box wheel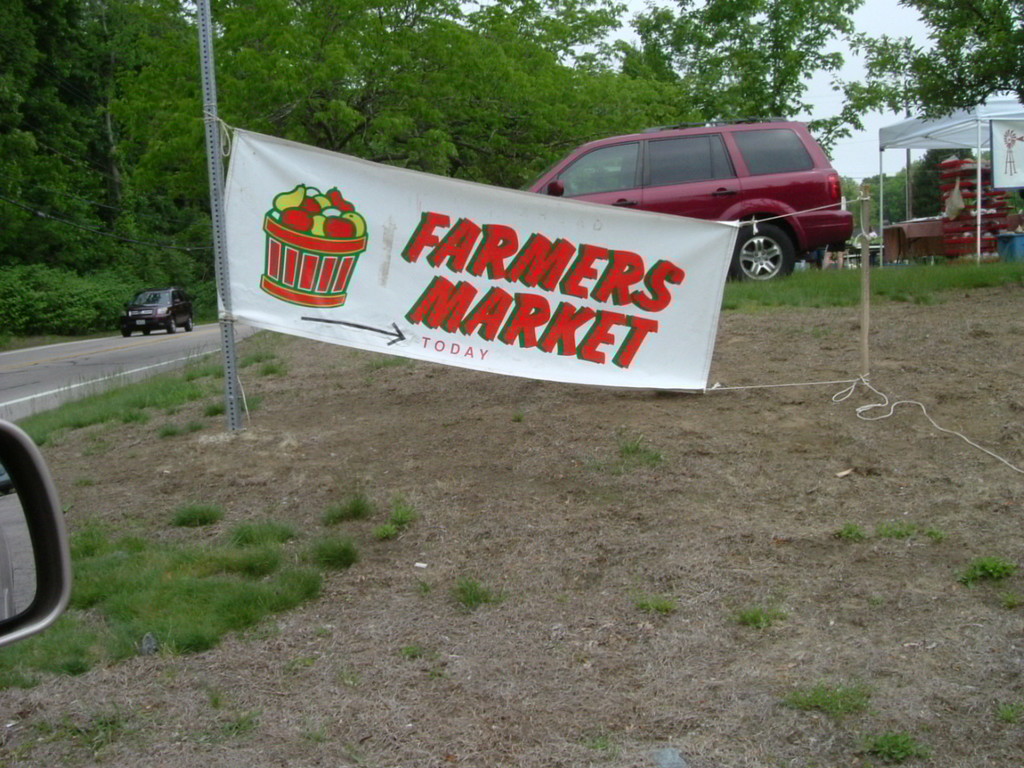
box(144, 331, 154, 333)
